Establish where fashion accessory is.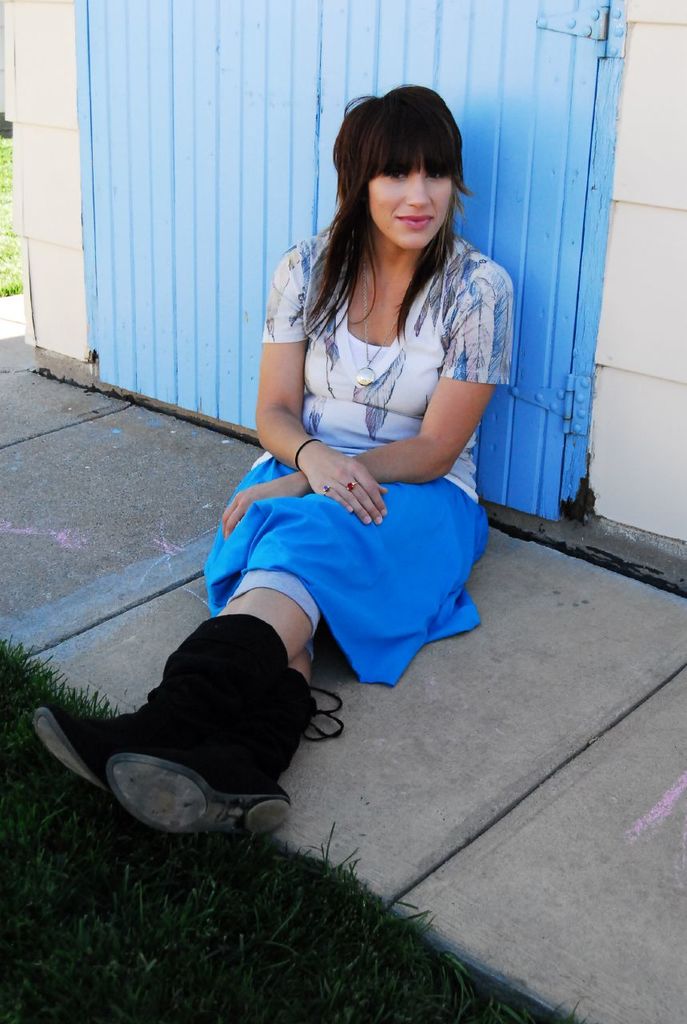
Established at x1=101 y1=665 x2=314 y2=846.
